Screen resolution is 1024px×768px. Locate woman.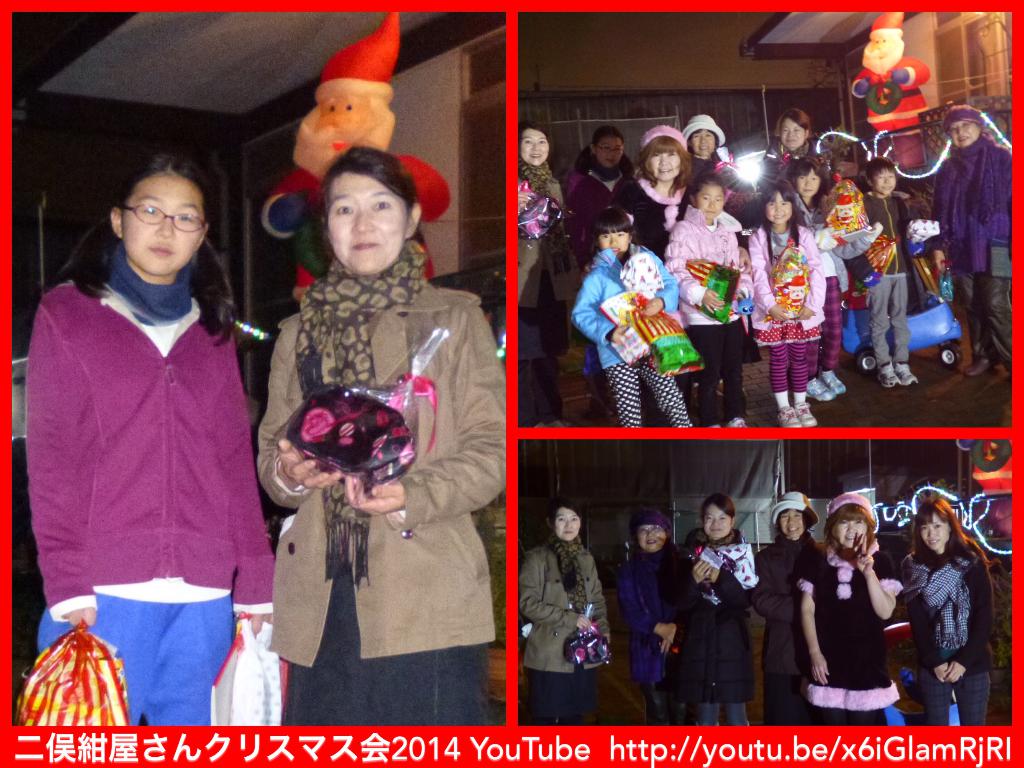
l=793, t=496, r=899, b=722.
